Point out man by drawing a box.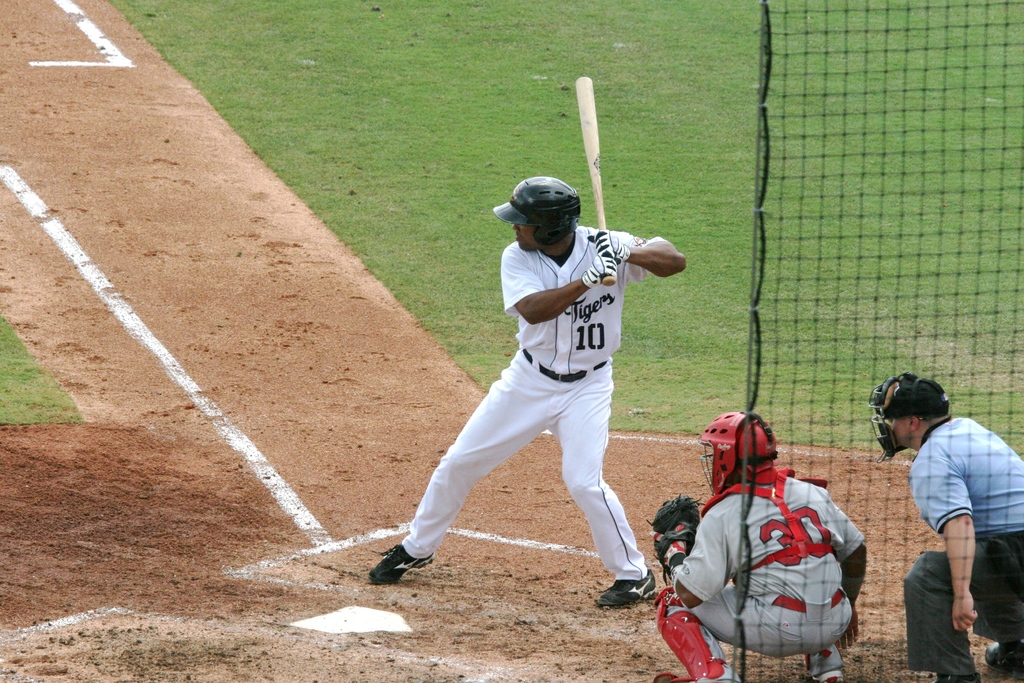
select_region(879, 372, 1017, 675).
